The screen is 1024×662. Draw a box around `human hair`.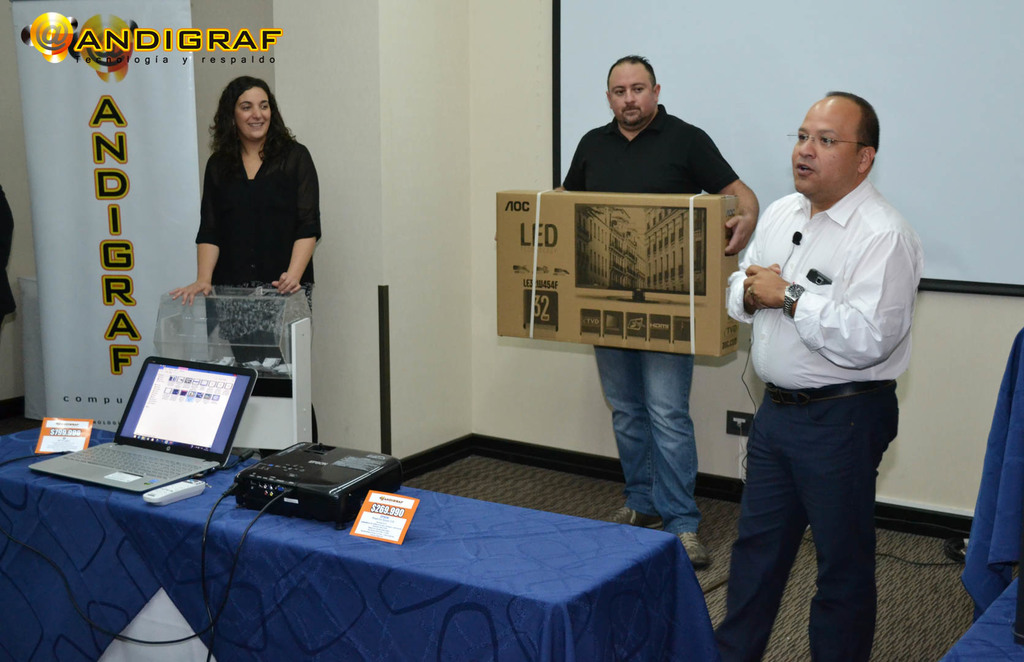
[600,58,655,91].
